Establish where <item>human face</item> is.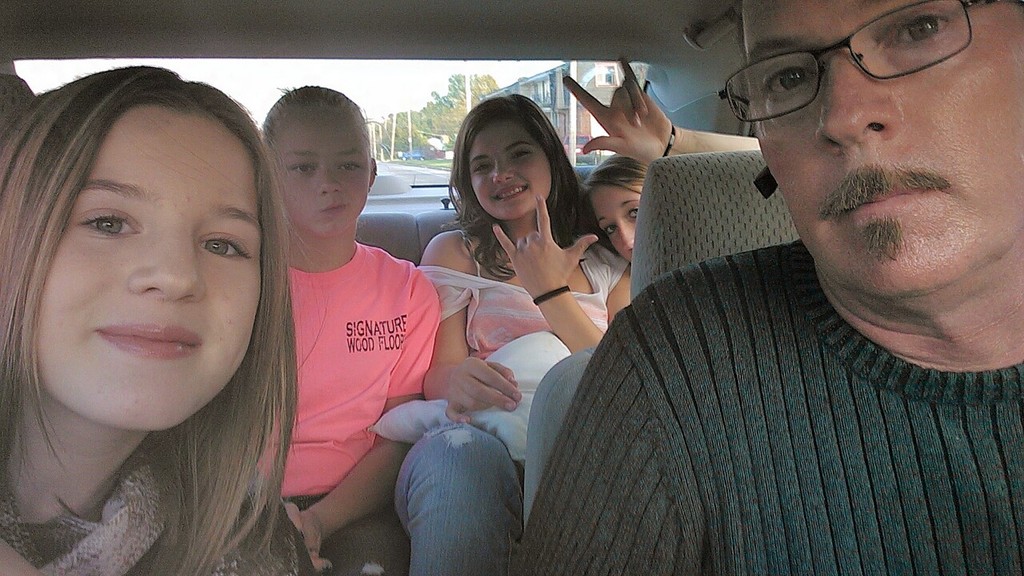
Established at bbox=(470, 122, 554, 217).
